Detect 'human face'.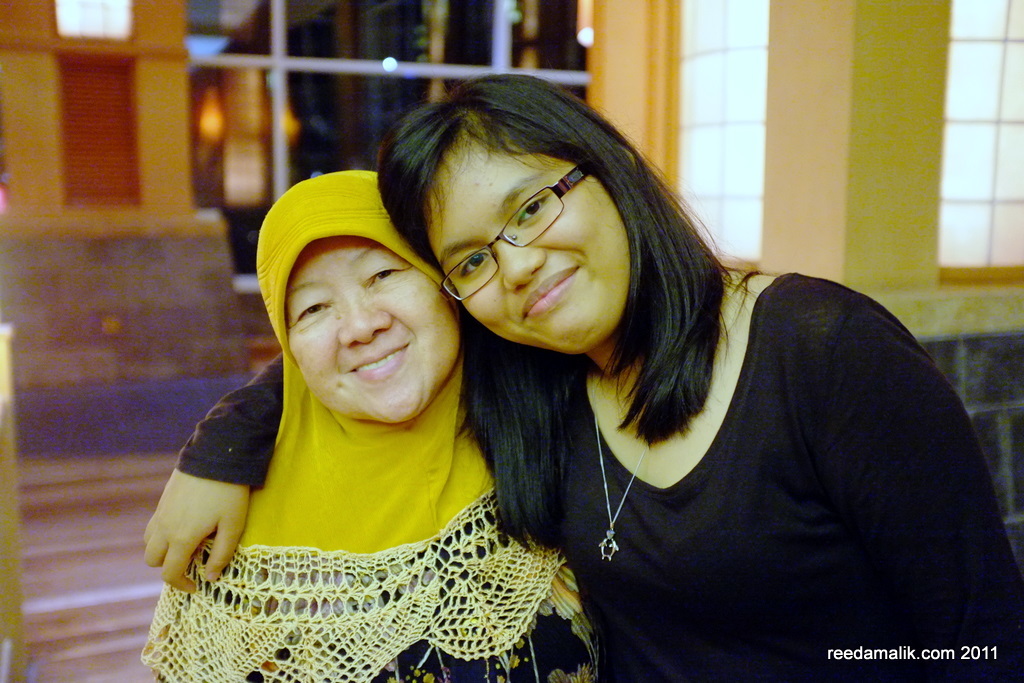
Detected at left=424, top=114, right=634, bottom=351.
